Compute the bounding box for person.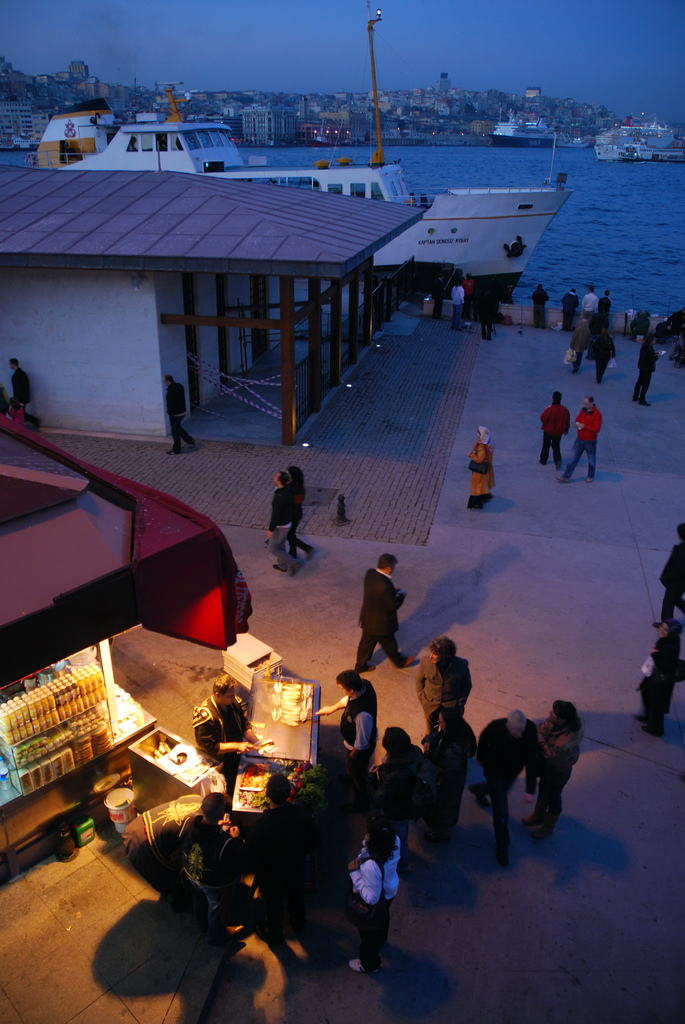
detection(568, 298, 579, 328).
